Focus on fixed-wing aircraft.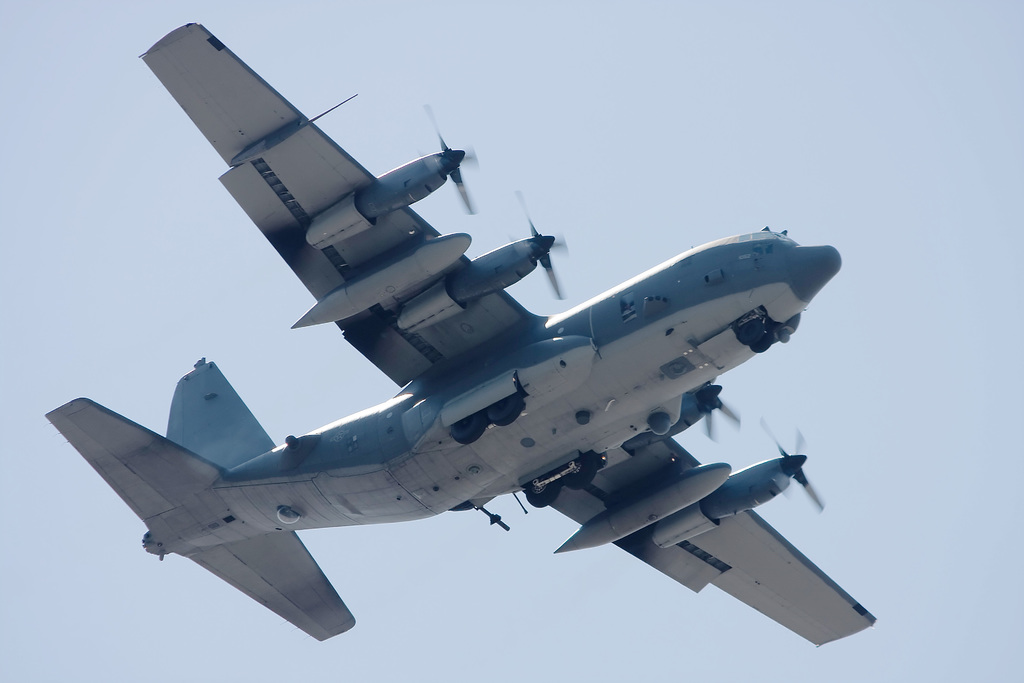
Focused at l=40, t=22, r=880, b=646.
